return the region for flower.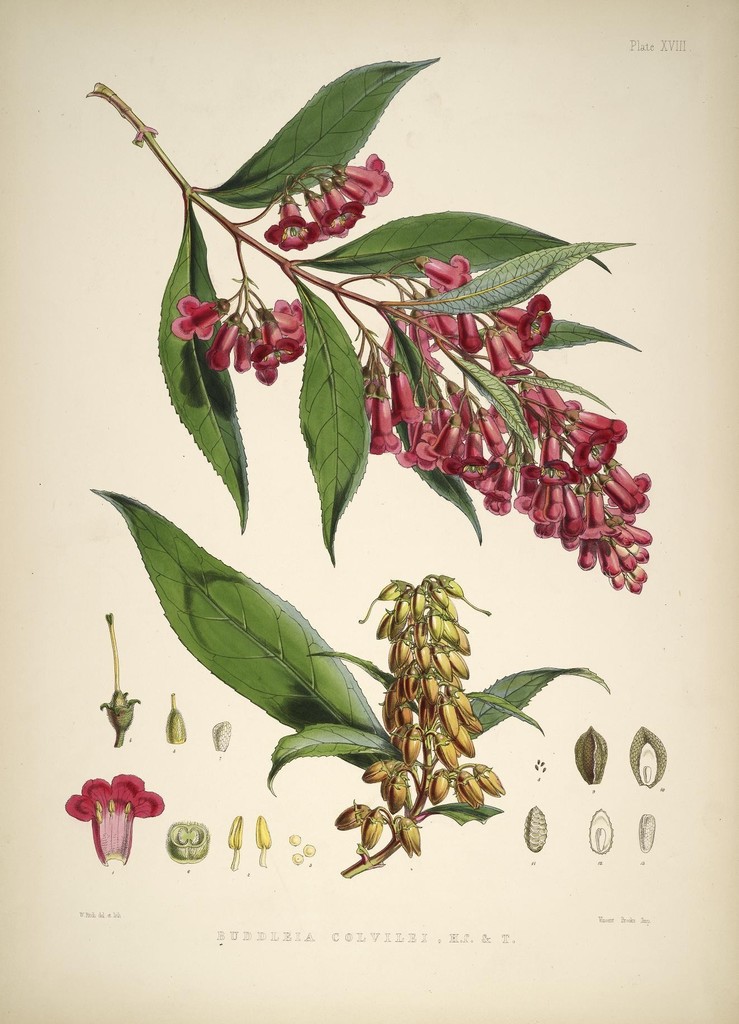
56 757 167 869.
